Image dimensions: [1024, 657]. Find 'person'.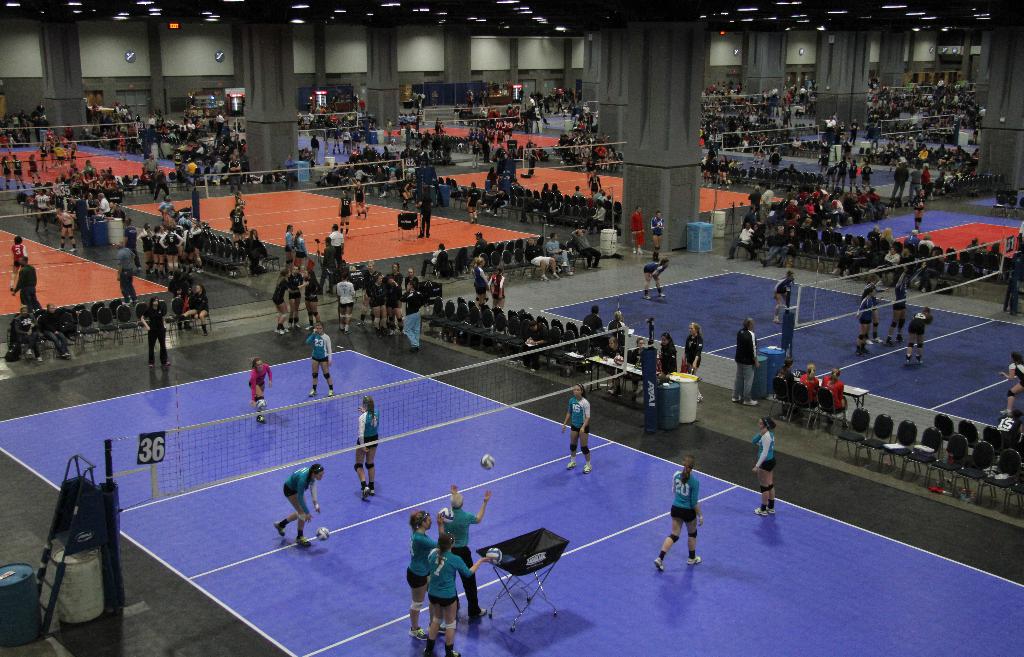
(x1=280, y1=225, x2=292, y2=259).
